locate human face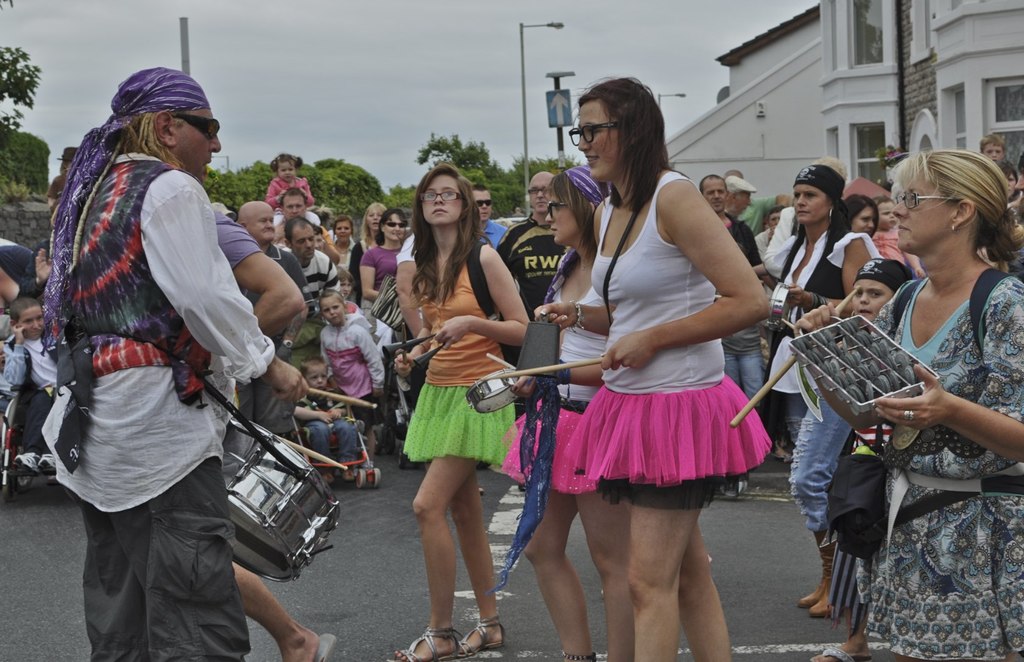
(384,213,403,241)
